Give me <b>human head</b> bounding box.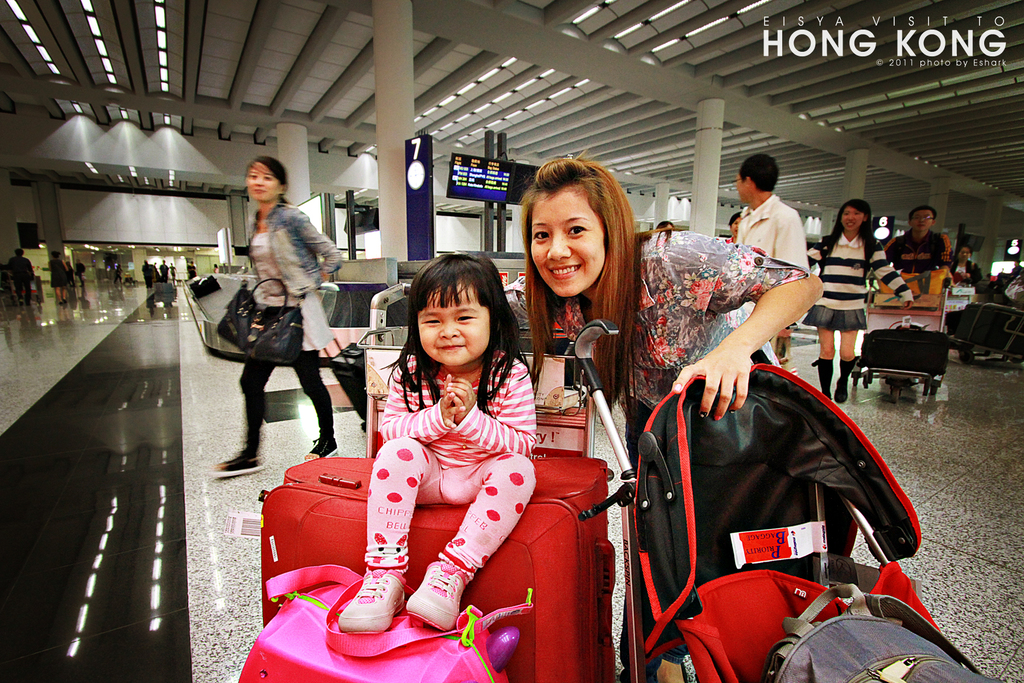
957:247:973:259.
